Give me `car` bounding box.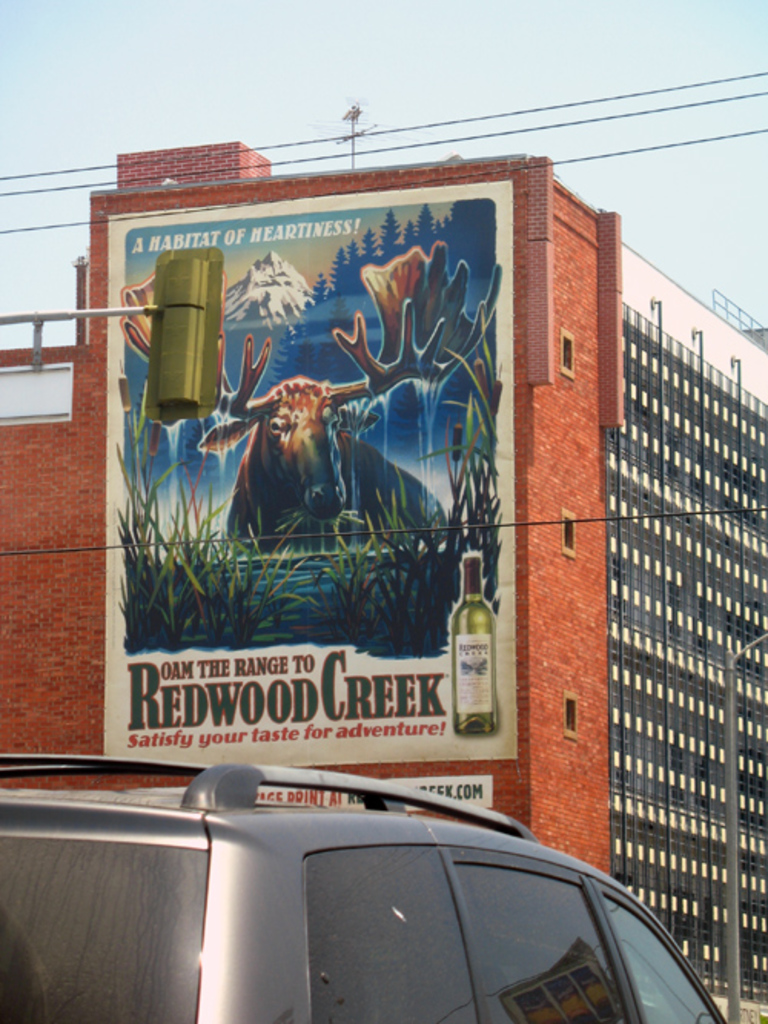
left=0, top=757, right=730, bottom=1022.
